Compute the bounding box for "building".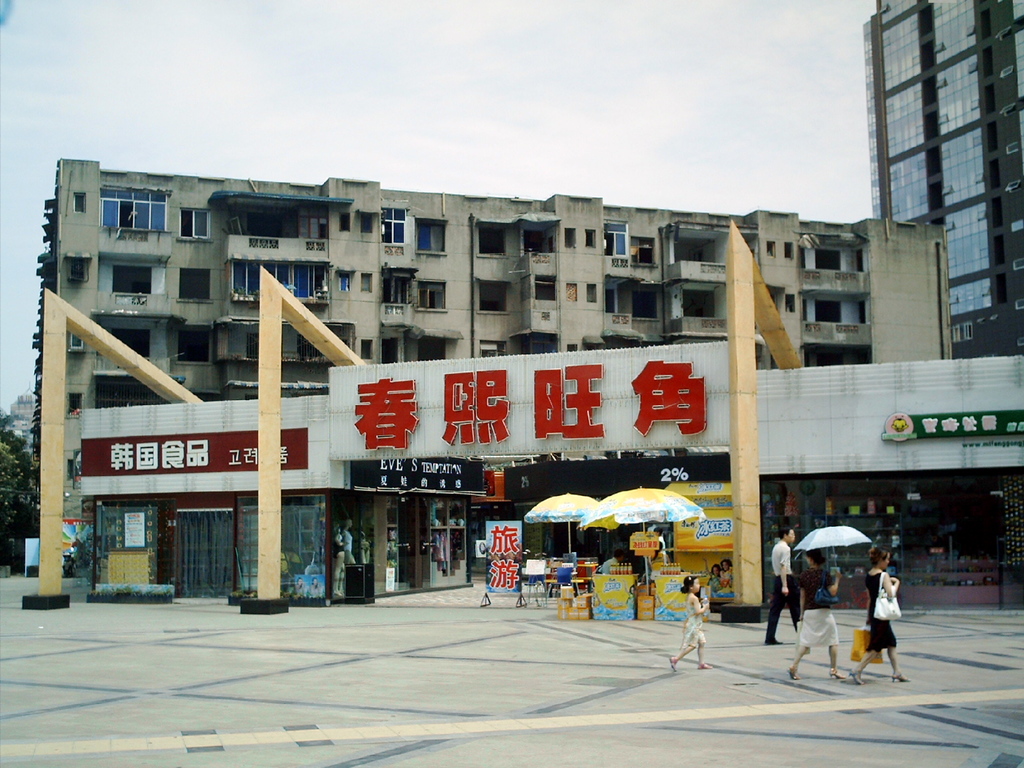
867,0,1023,356.
